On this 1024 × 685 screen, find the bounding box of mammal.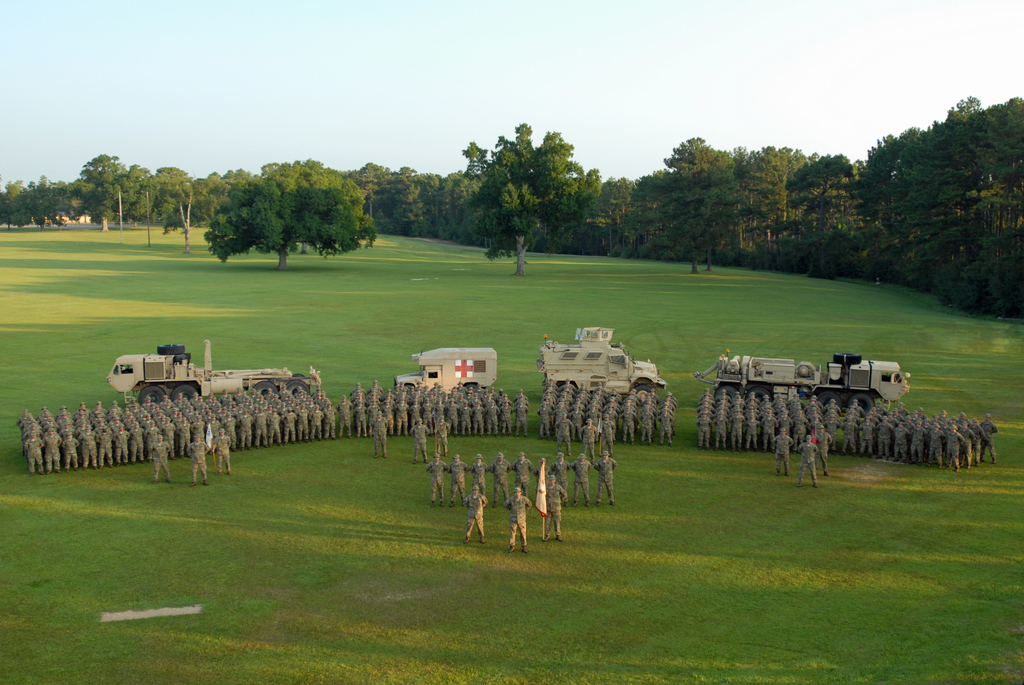
Bounding box: select_region(540, 475, 570, 542).
